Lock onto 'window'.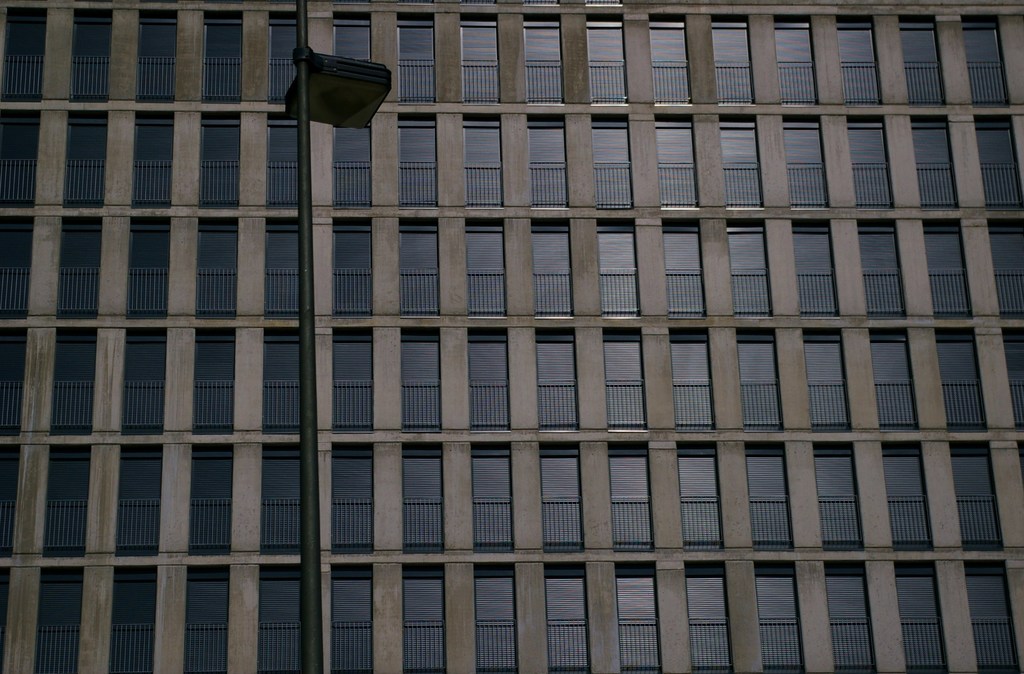
Locked: [left=1005, top=332, right=1023, bottom=423].
